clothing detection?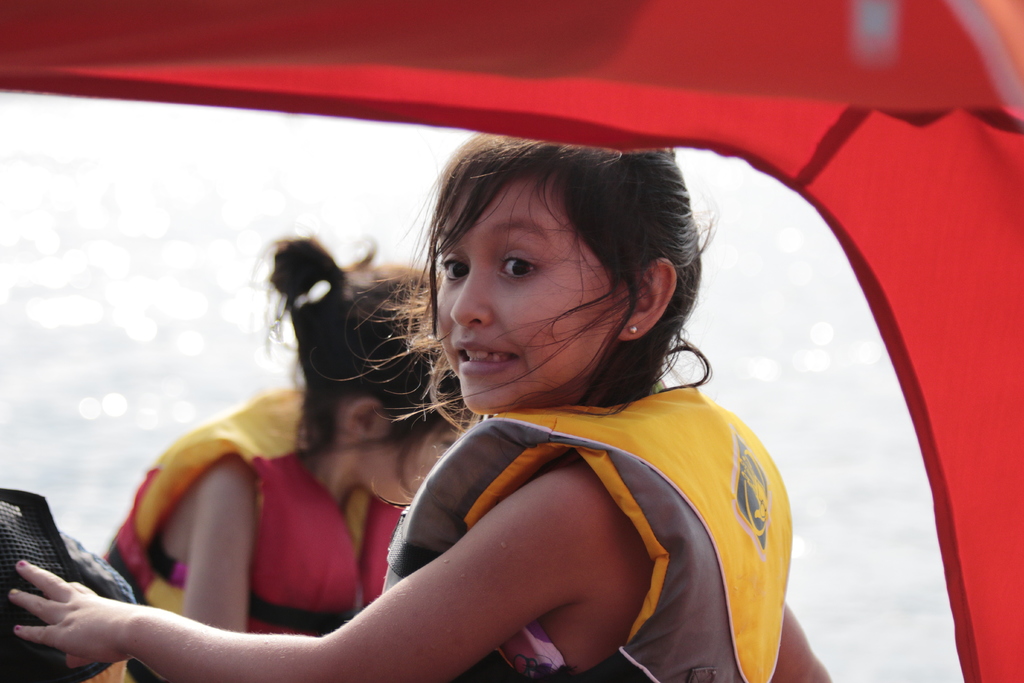
99/388/404/682
